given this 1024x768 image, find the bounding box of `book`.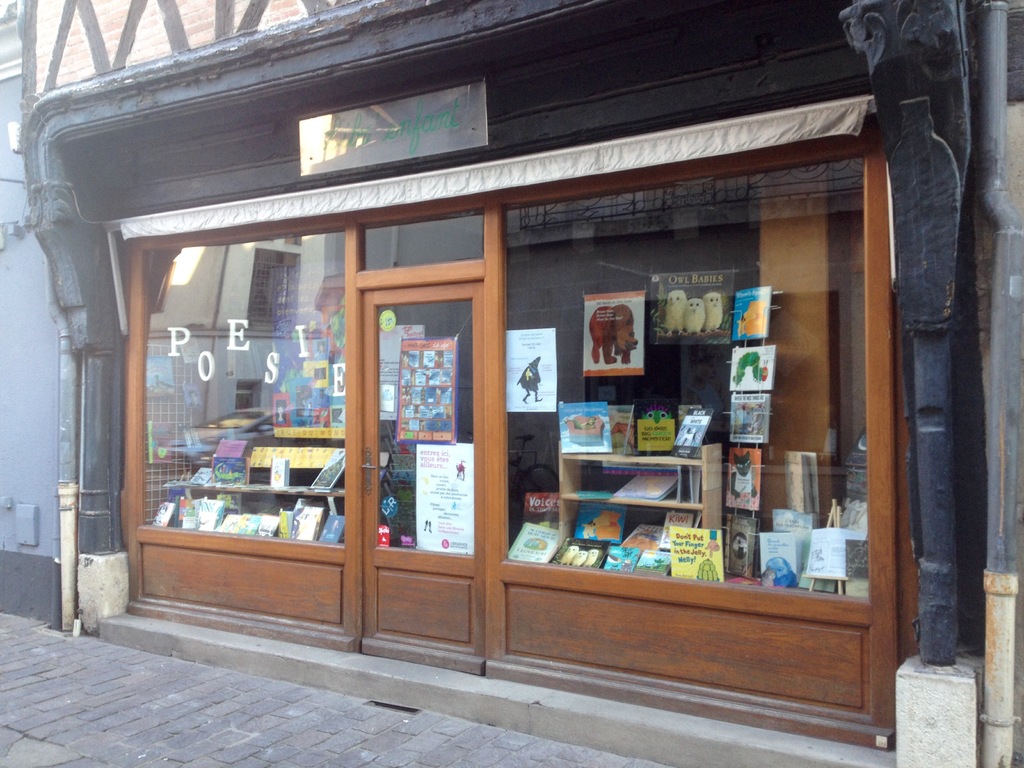
{"left": 602, "top": 403, "right": 636, "bottom": 455}.
